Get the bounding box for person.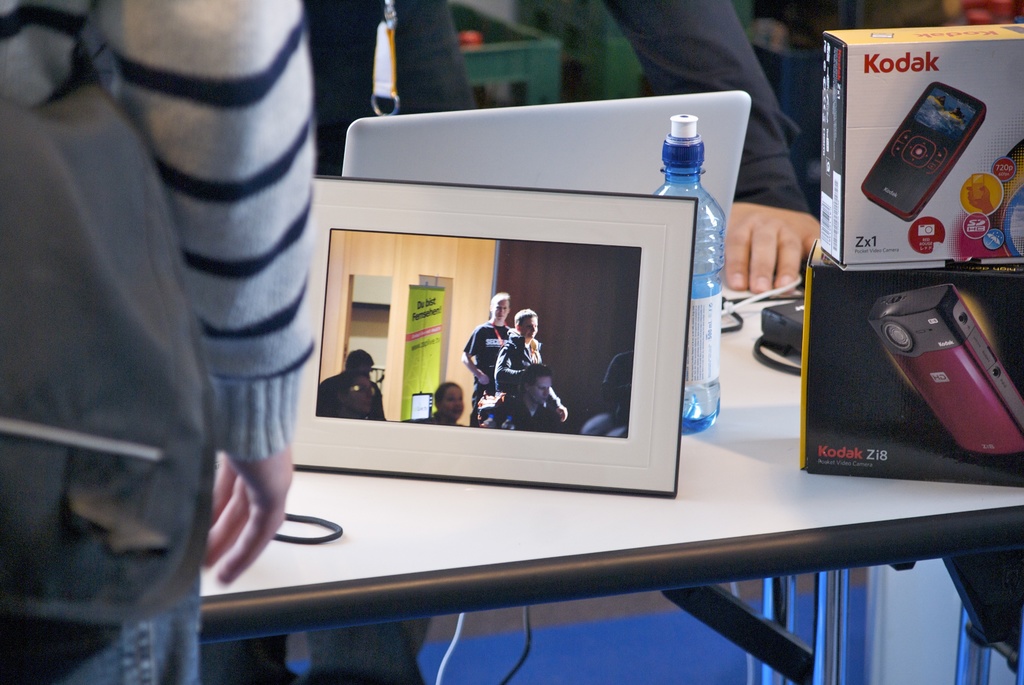
l=575, t=352, r=637, b=443.
